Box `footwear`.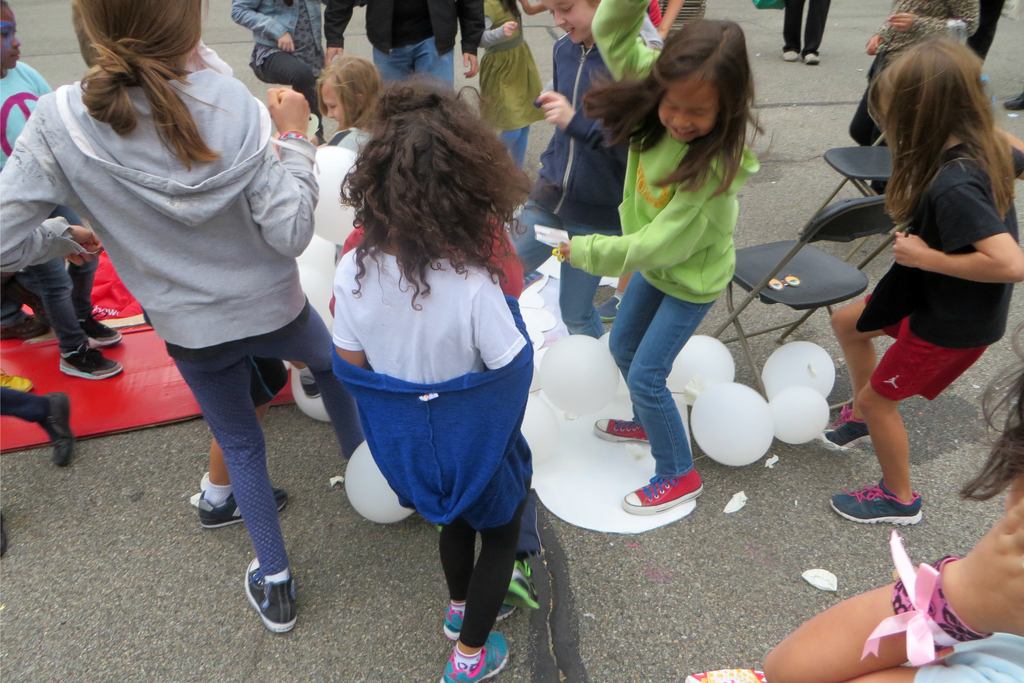
detection(81, 317, 122, 344).
